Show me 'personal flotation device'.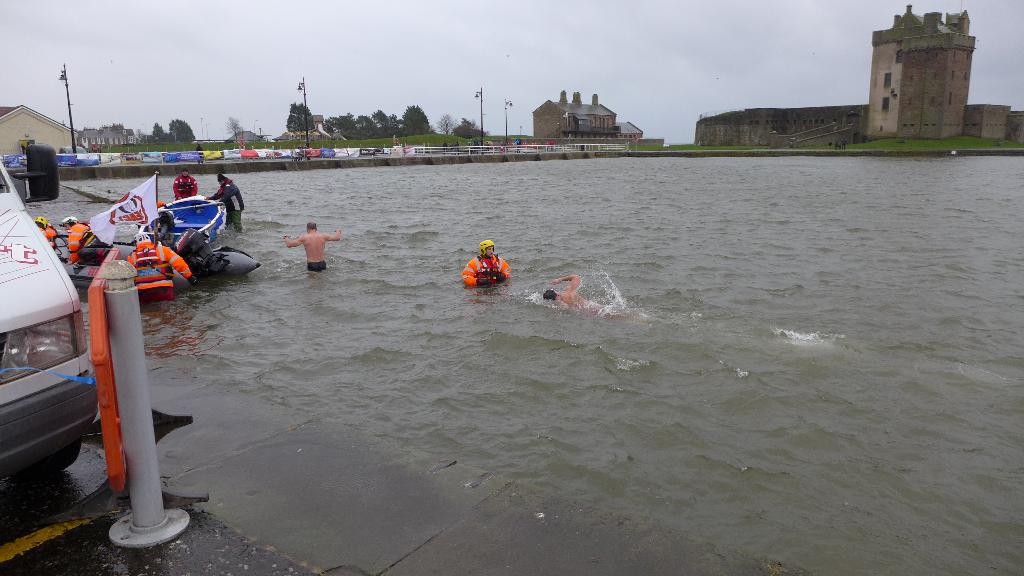
'personal flotation device' is here: region(69, 214, 114, 267).
